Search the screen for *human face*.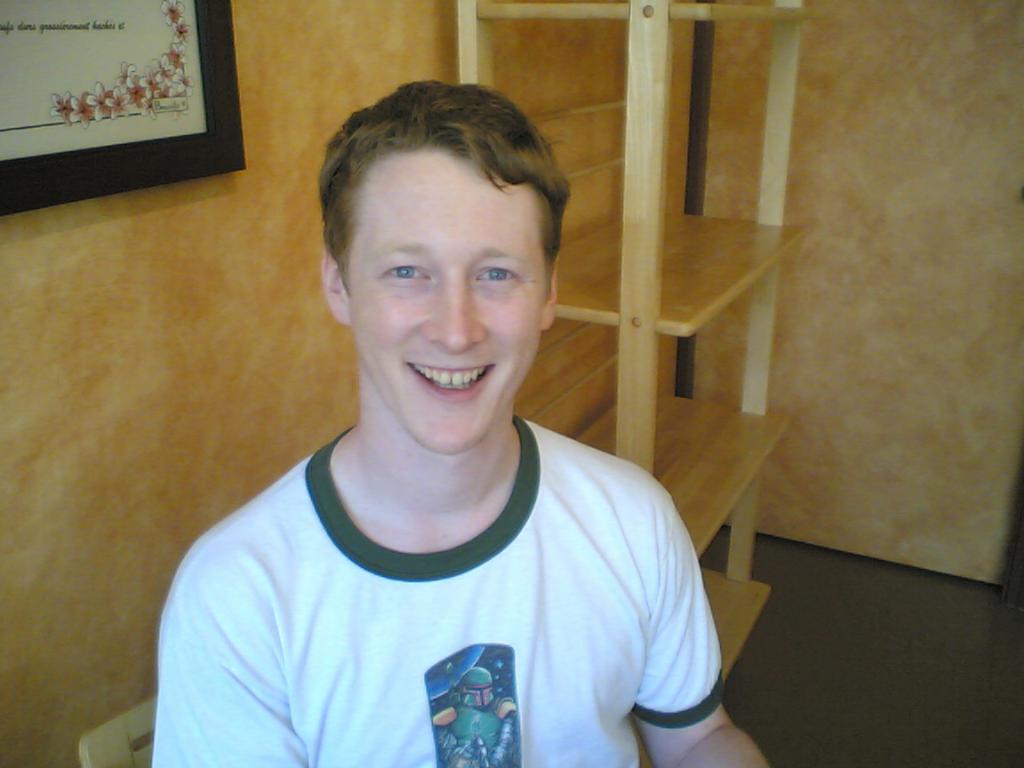
Found at rect(343, 144, 549, 451).
